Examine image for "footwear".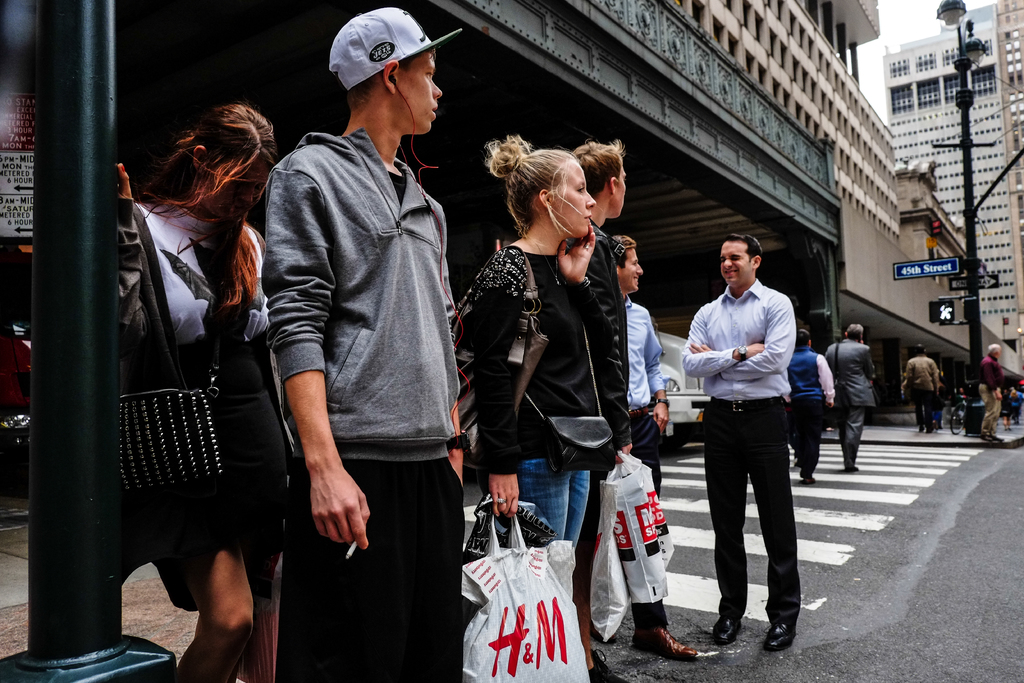
Examination result: select_region(589, 651, 625, 682).
